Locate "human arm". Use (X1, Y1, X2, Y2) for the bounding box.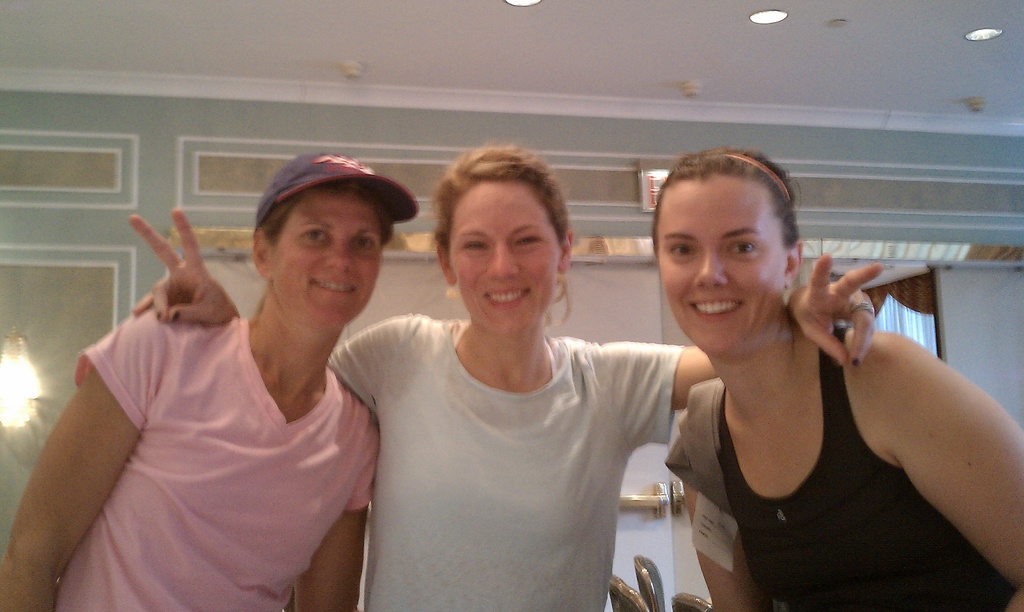
(0, 306, 161, 609).
